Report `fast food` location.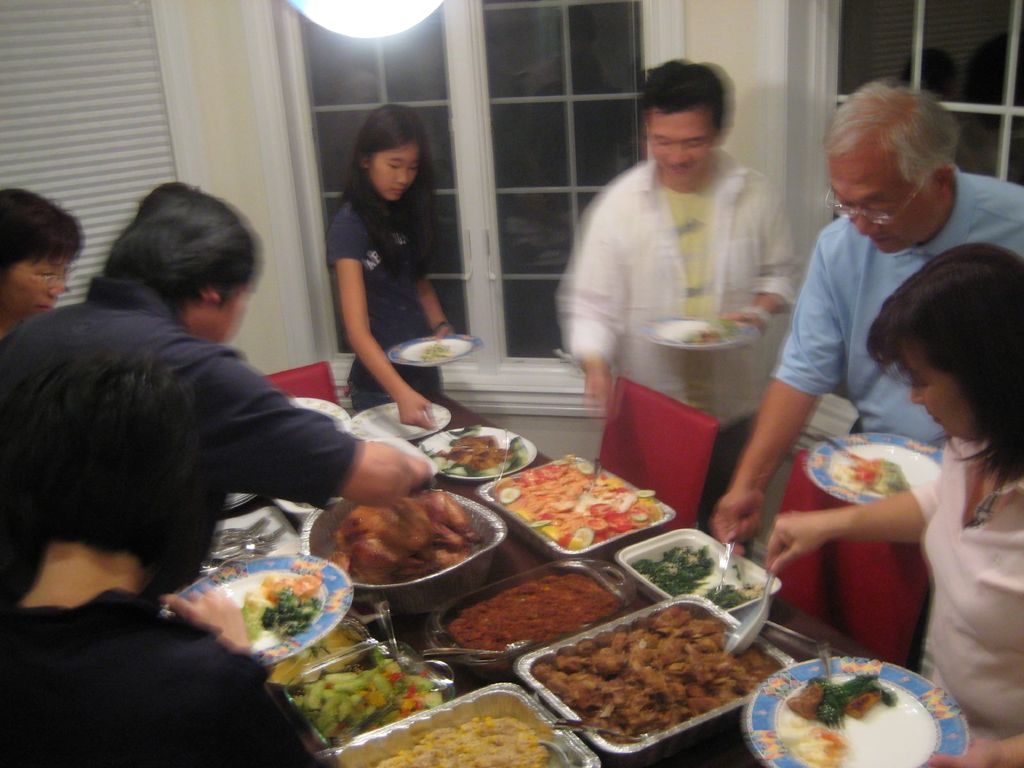
Report: 782:666:894:767.
